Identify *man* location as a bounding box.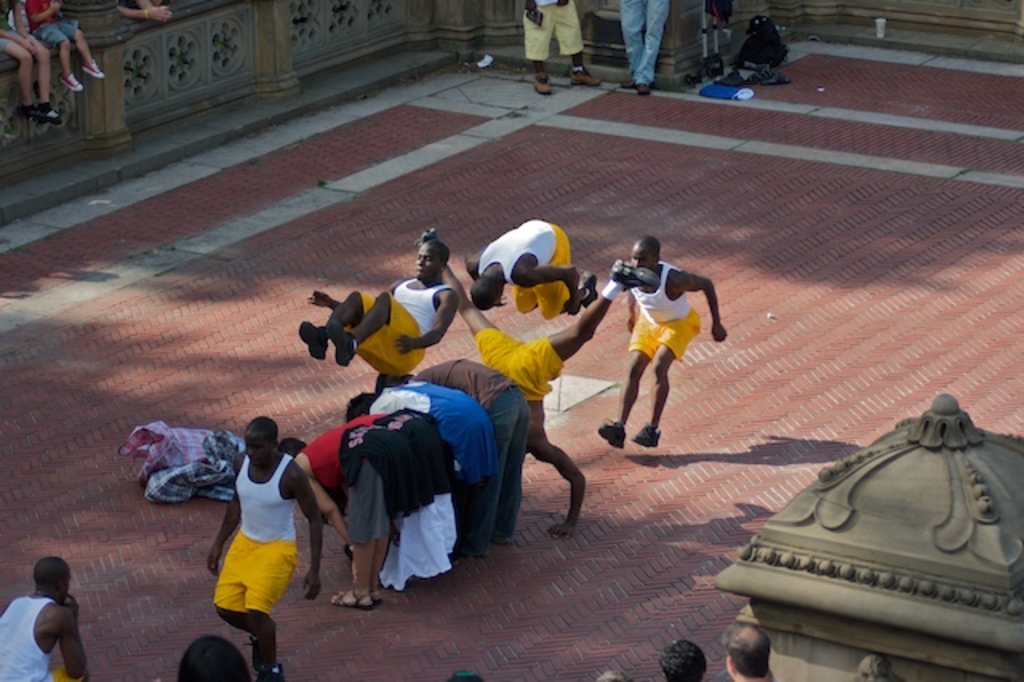
locate(301, 235, 454, 389).
